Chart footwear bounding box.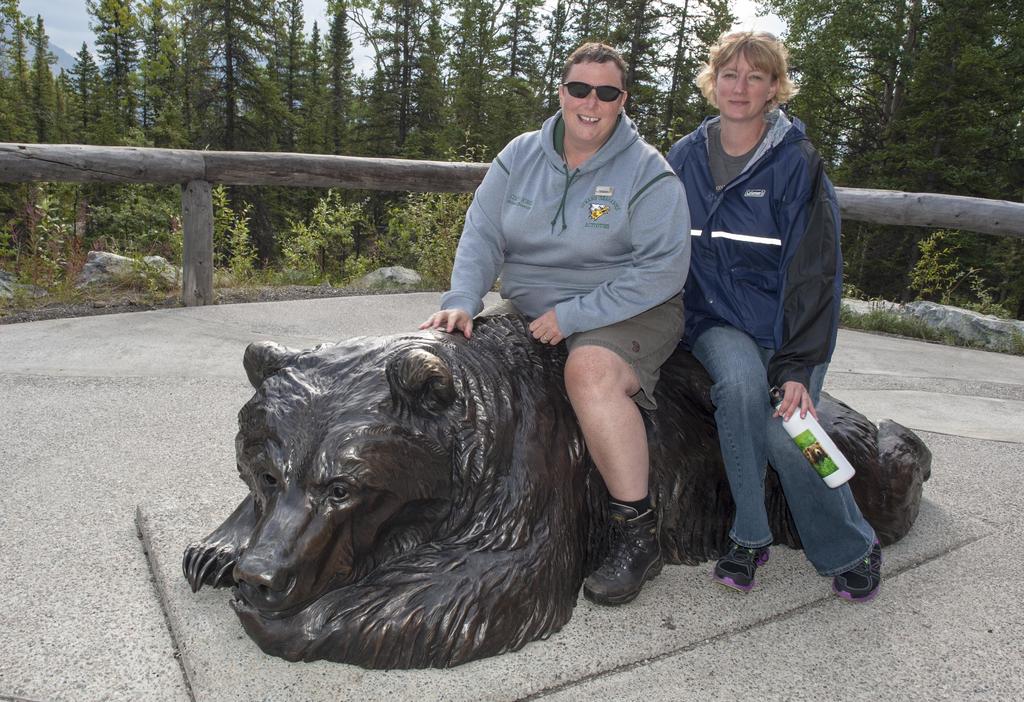
Charted: (left=586, top=503, right=664, bottom=608).
